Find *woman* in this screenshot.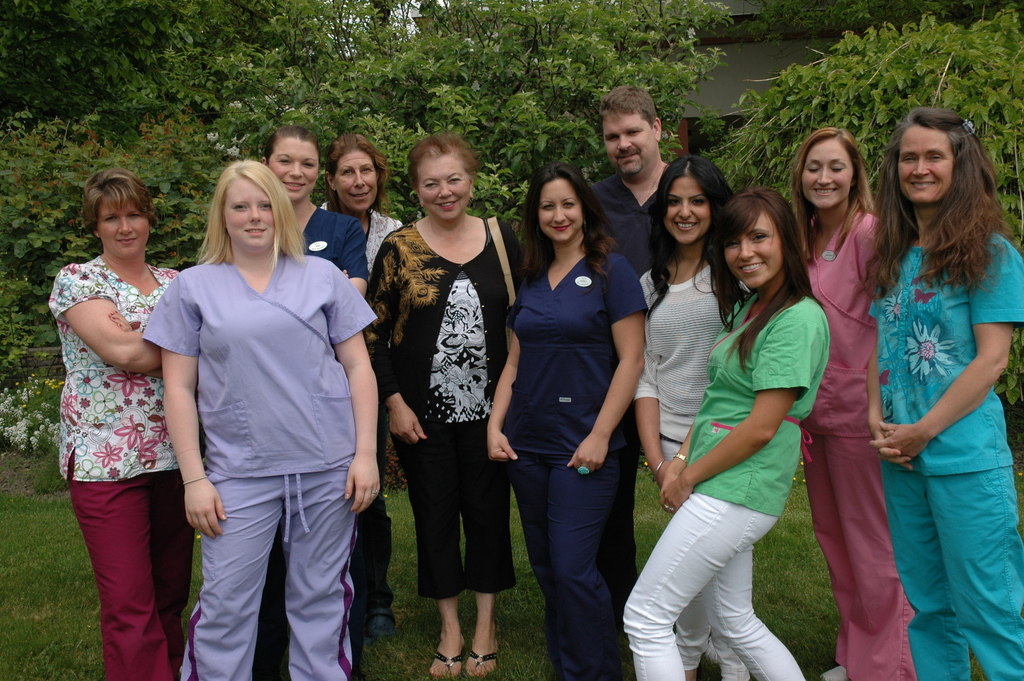
The bounding box for *woman* is BBox(372, 135, 520, 663).
